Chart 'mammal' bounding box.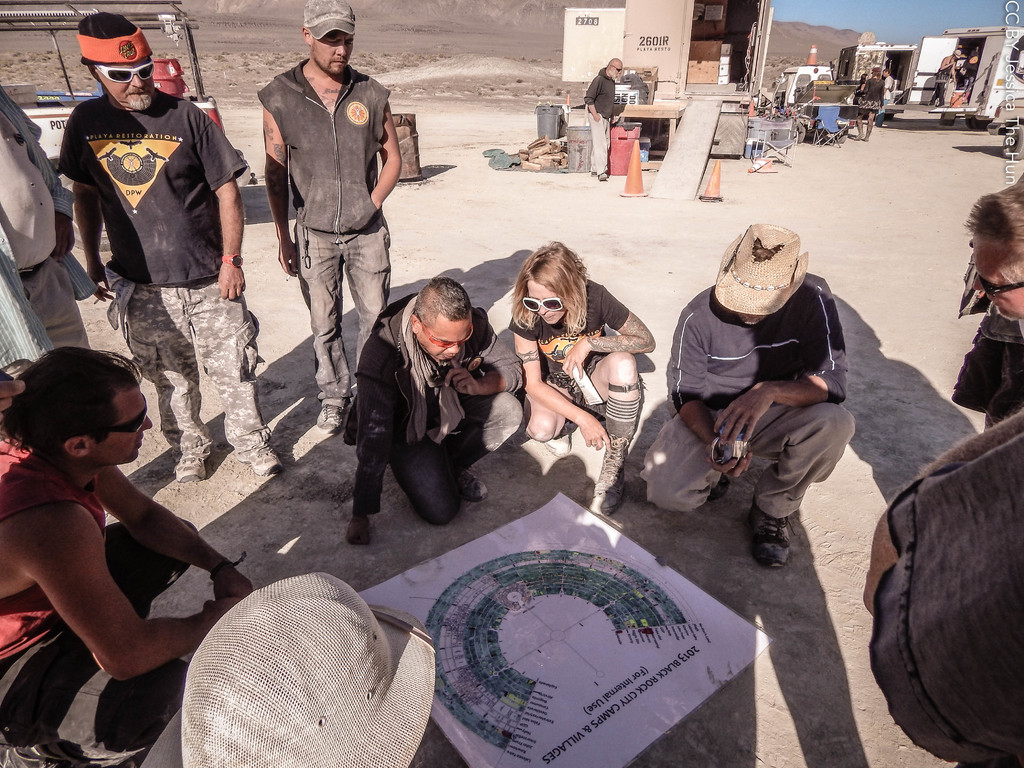
Charted: 0,379,20,410.
